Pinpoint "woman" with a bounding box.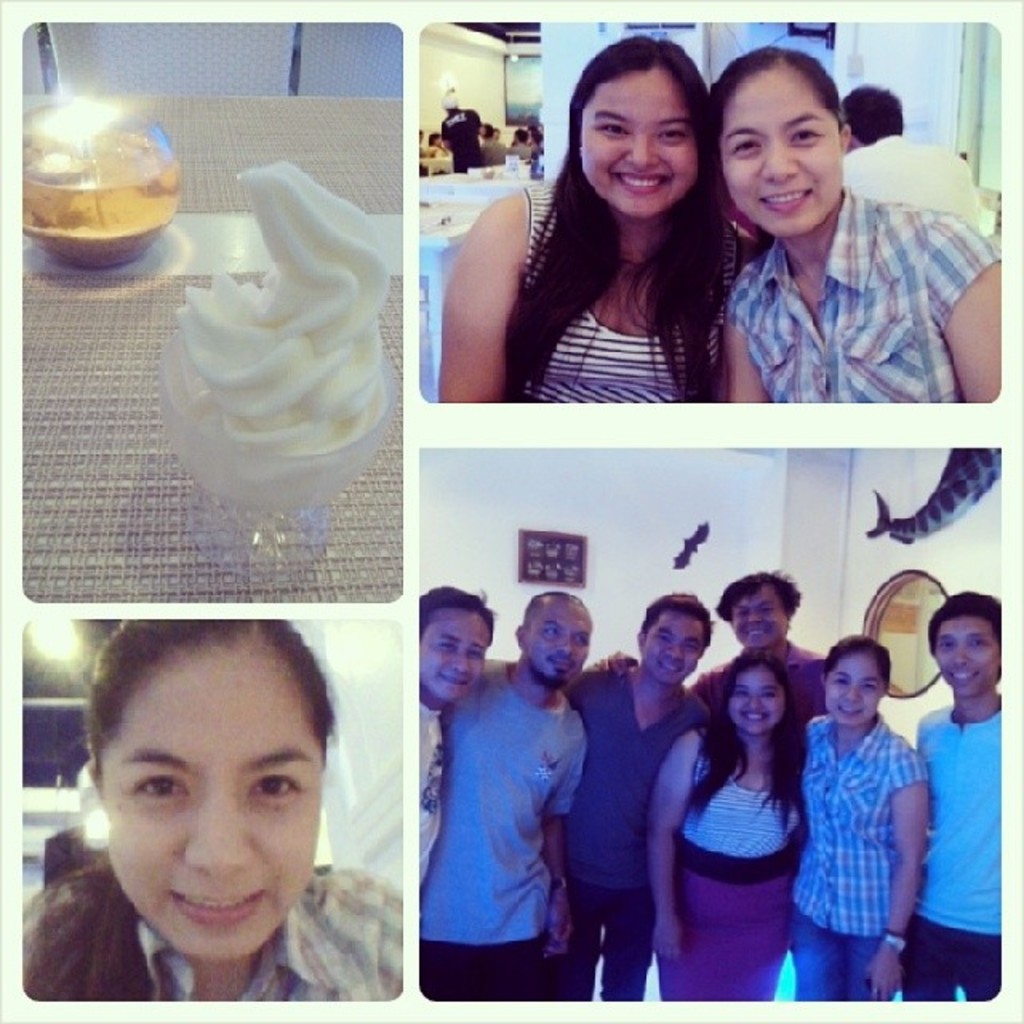
x1=446 y1=67 x2=781 y2=435.
